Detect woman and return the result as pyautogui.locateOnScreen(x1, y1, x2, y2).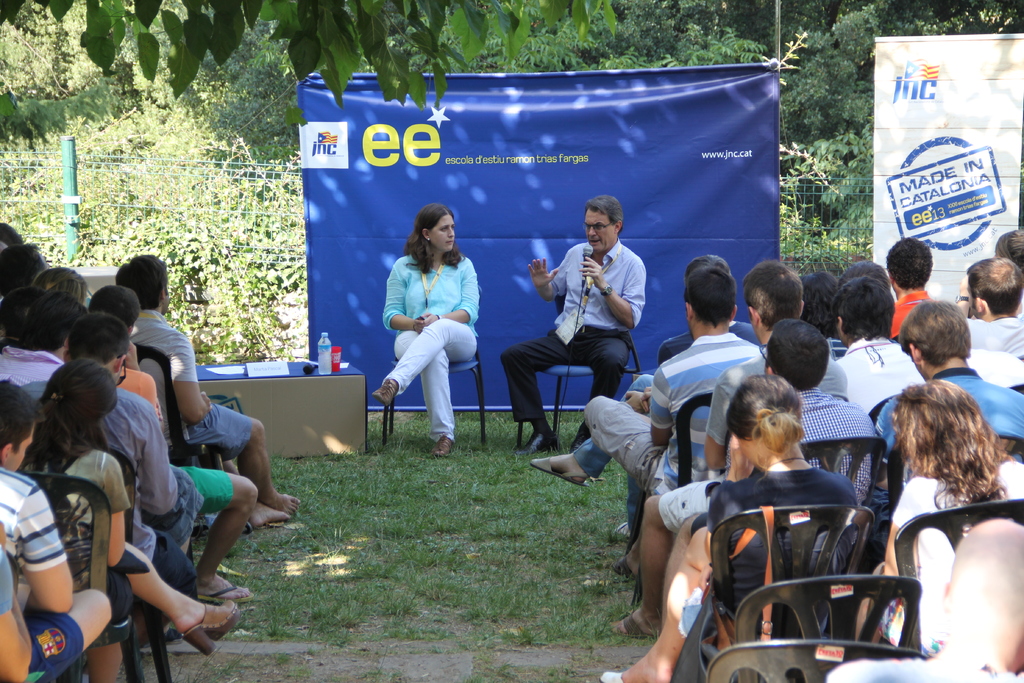
pyautogui.locateOnScreen(621, 374, 863, 682).
